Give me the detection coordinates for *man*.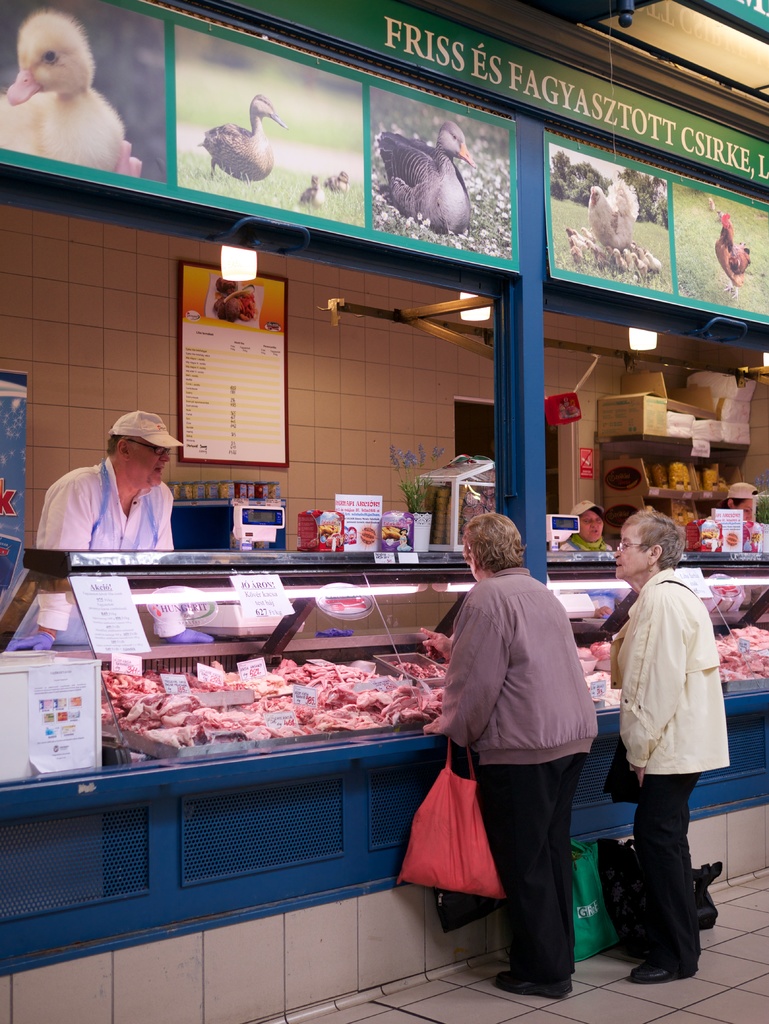
left=554, top=495, right=619, bottom=560.
